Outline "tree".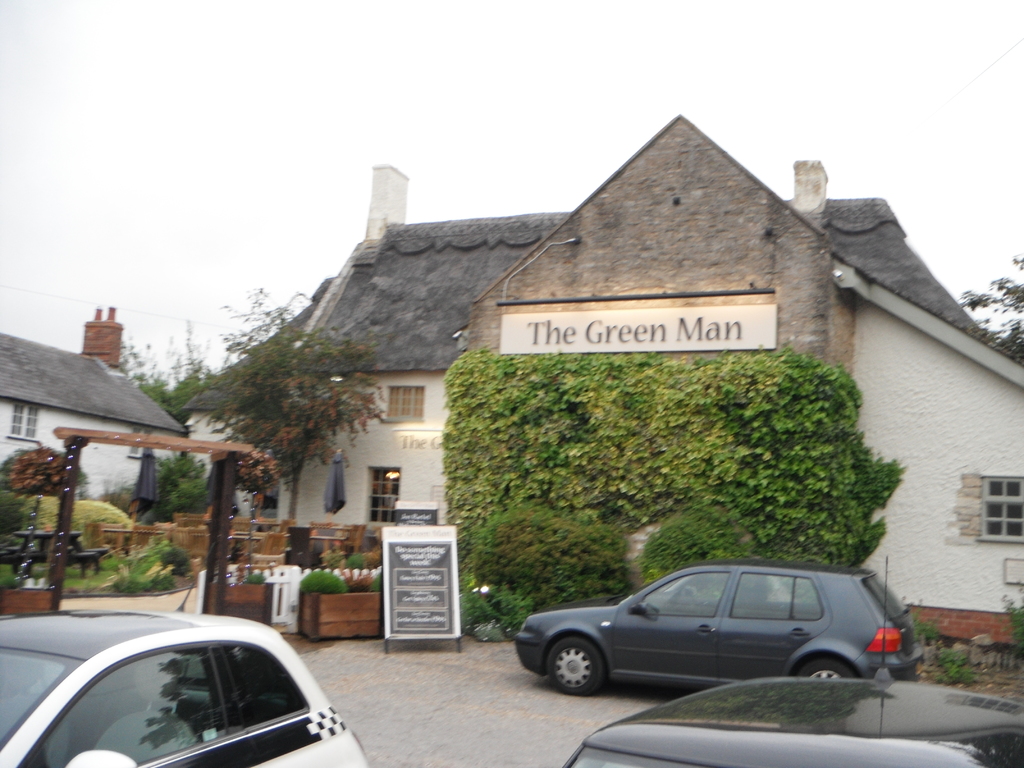
Outline: bbox=(963, 253, 1023, 360).
